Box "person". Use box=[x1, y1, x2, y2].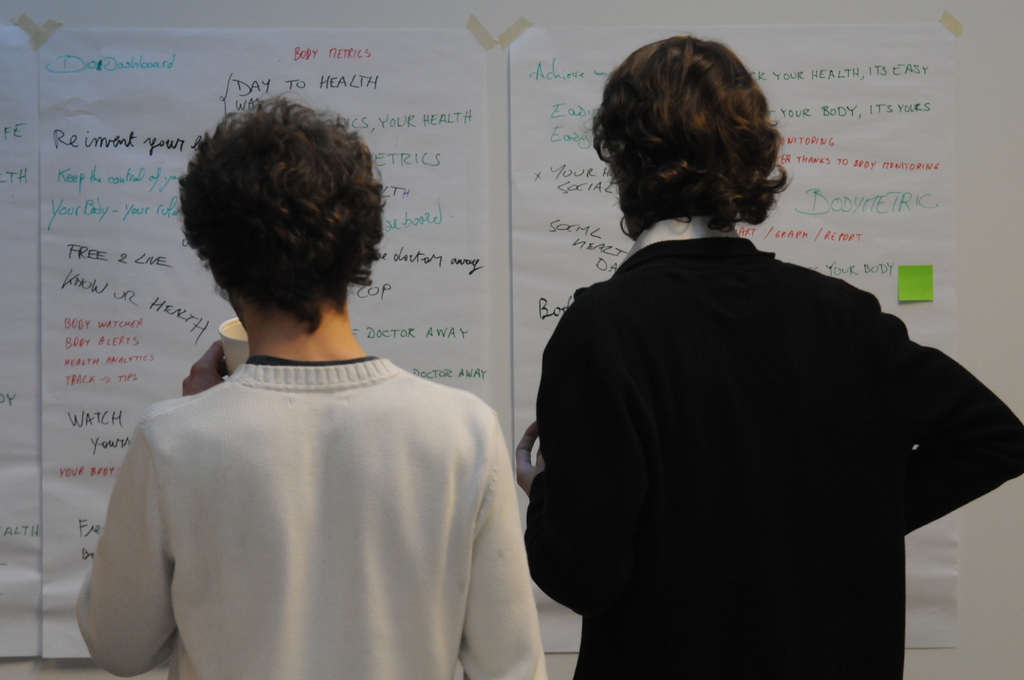
box=[533, 76, 977, 676].
